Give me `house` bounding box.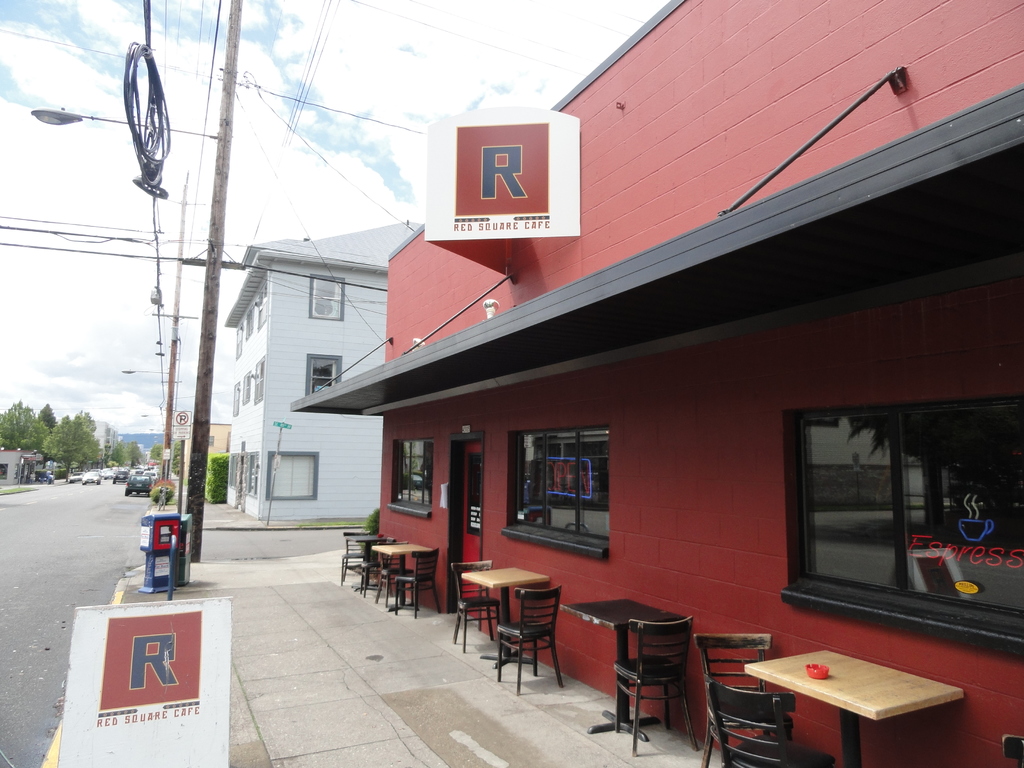
box(0, 446, 51, 486).
